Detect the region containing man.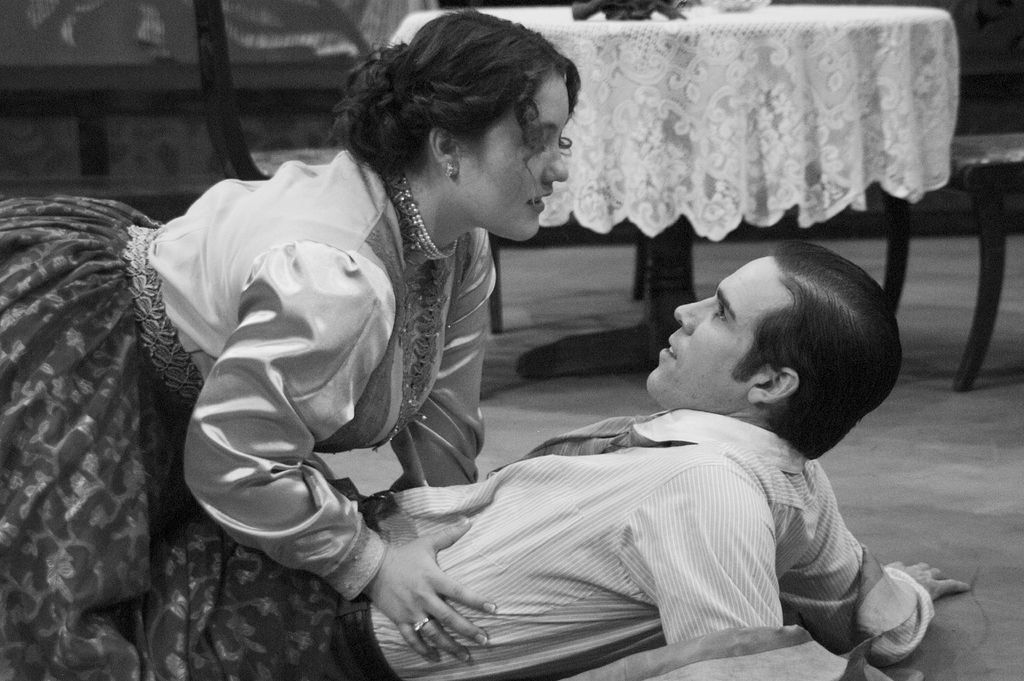
l=281, t=230, r=978, b=680.
